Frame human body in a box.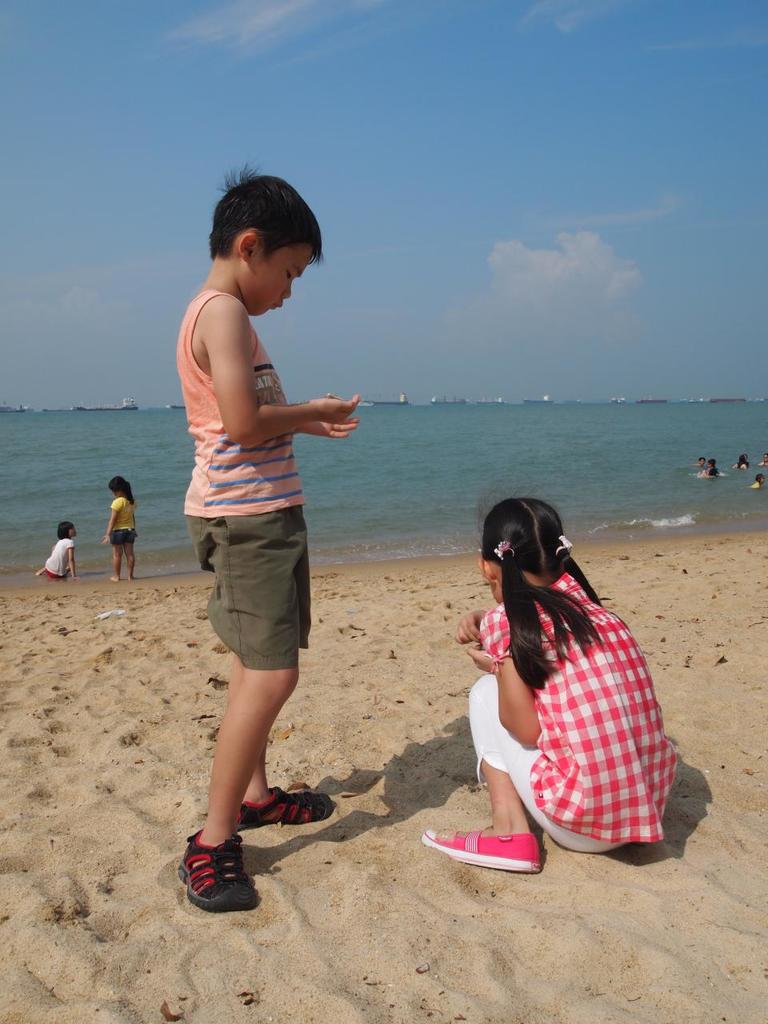
bbox=(423, 502, 672, 870).
